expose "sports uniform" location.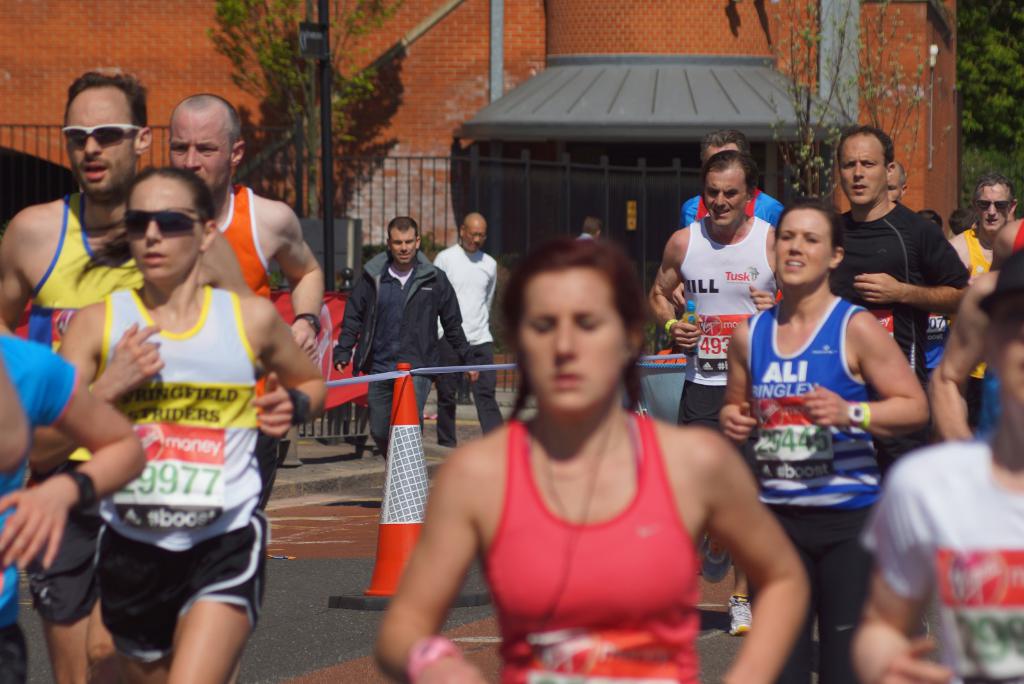
Exposed at 675/216/772/634.
